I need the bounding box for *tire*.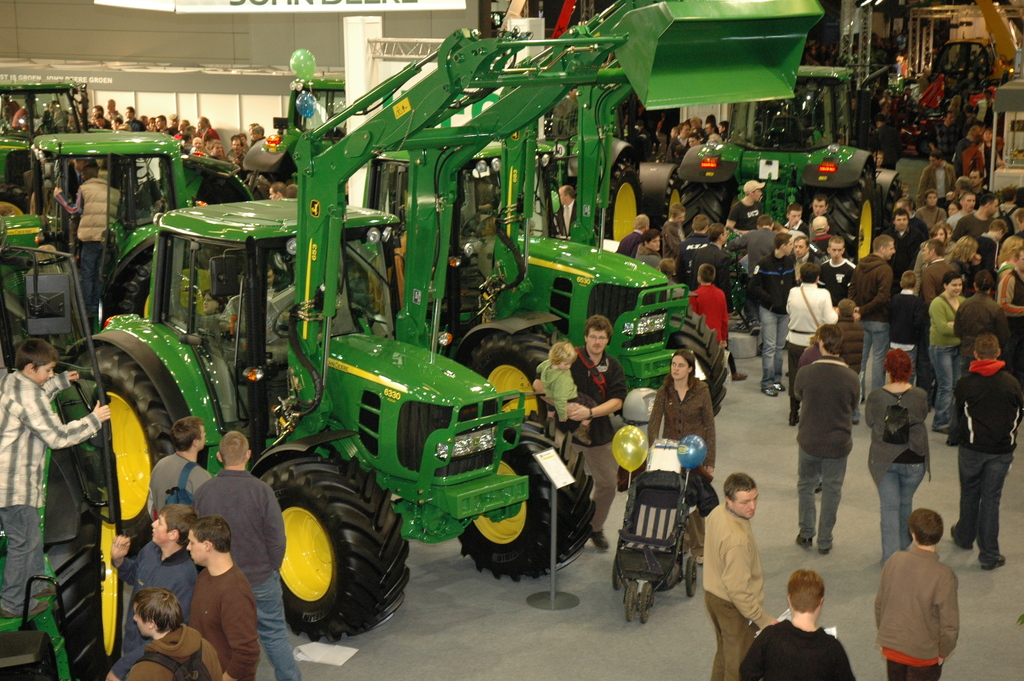
Here it is: (44, 488, 127, 680).
